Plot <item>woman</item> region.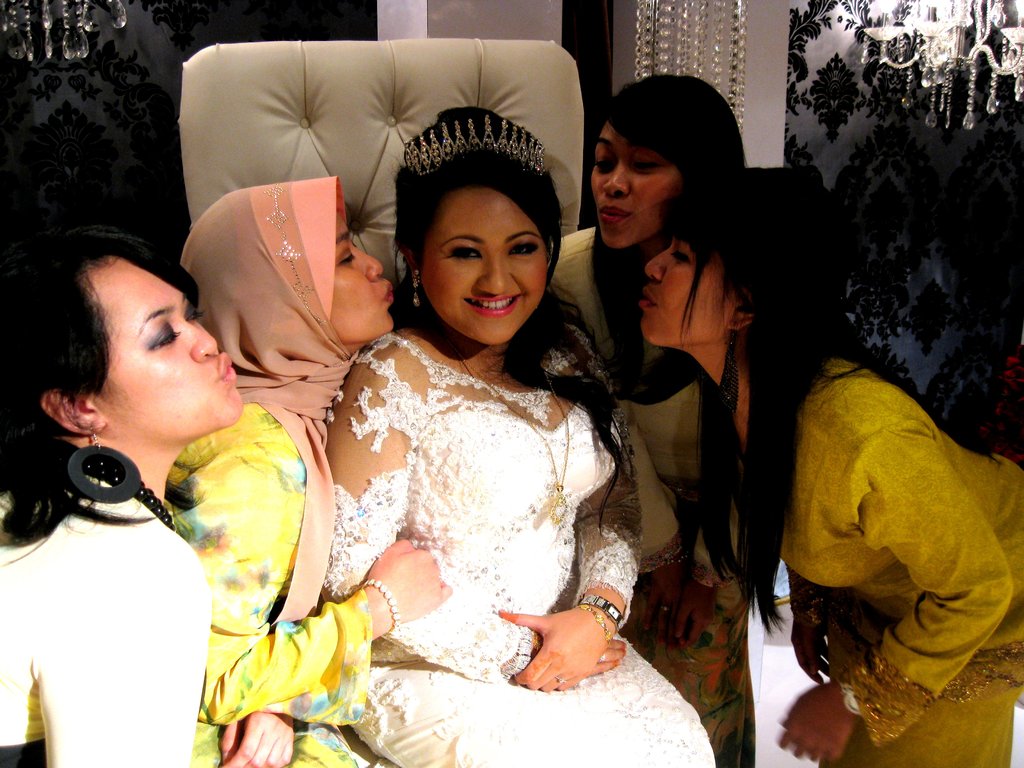
Plotted at Rect(0, 225, 244, 767).
